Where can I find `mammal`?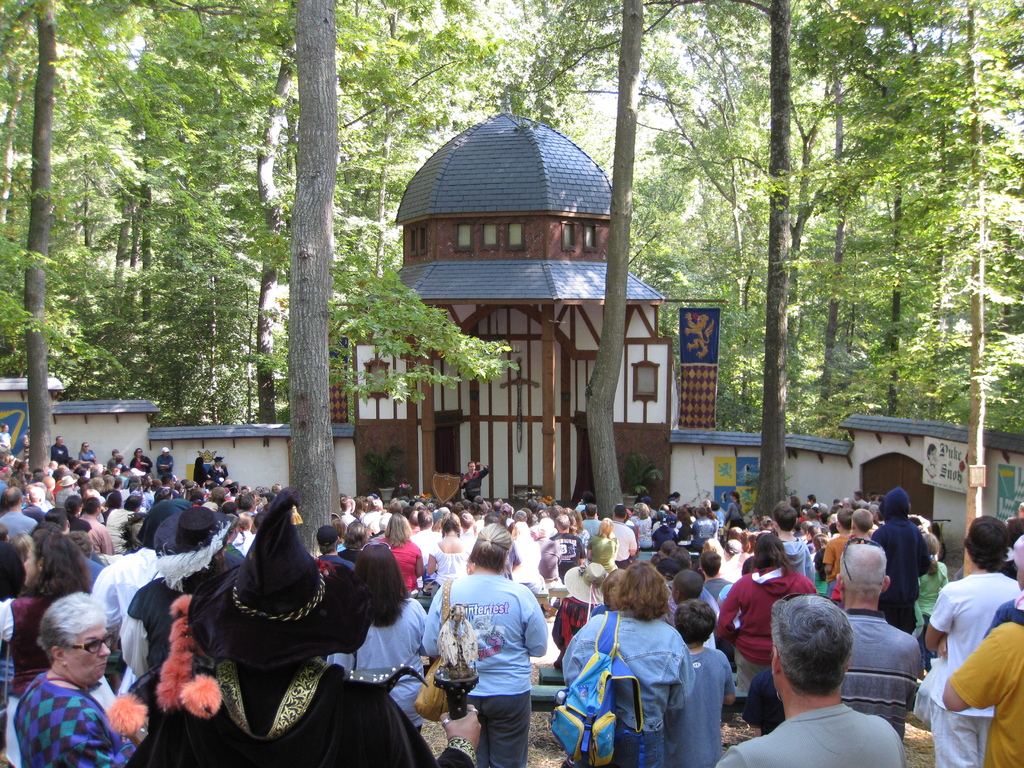
You can find it at [987, 534, 1023, 633].
